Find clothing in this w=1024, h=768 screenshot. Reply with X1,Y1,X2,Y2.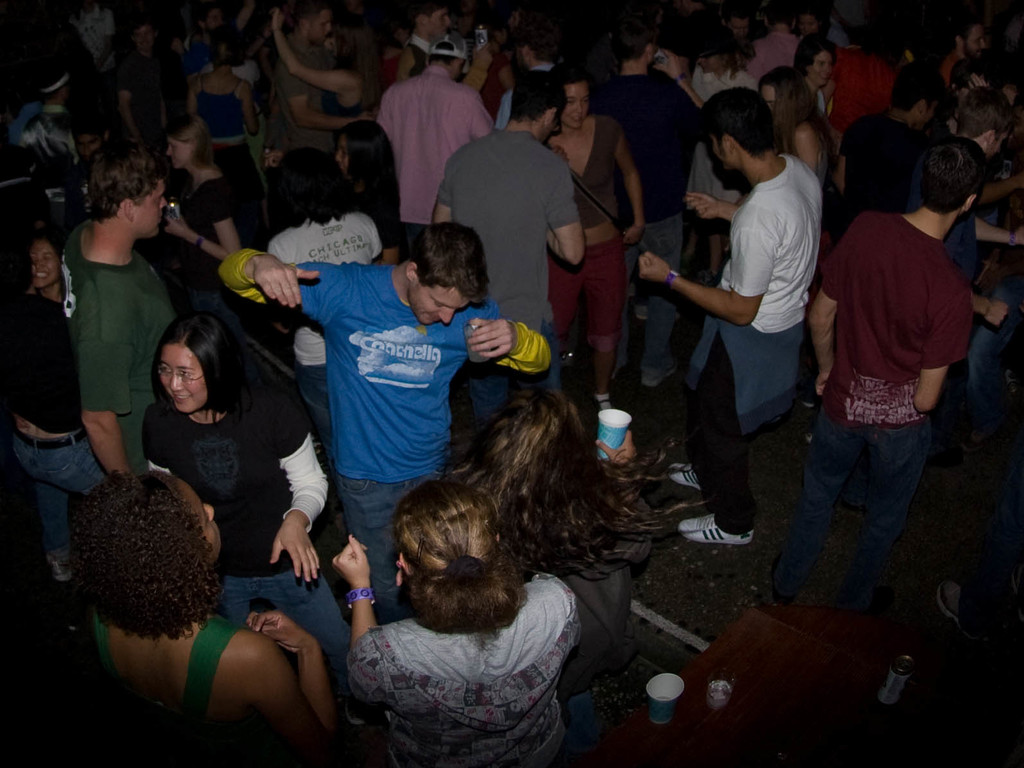
842,50,895,114.
